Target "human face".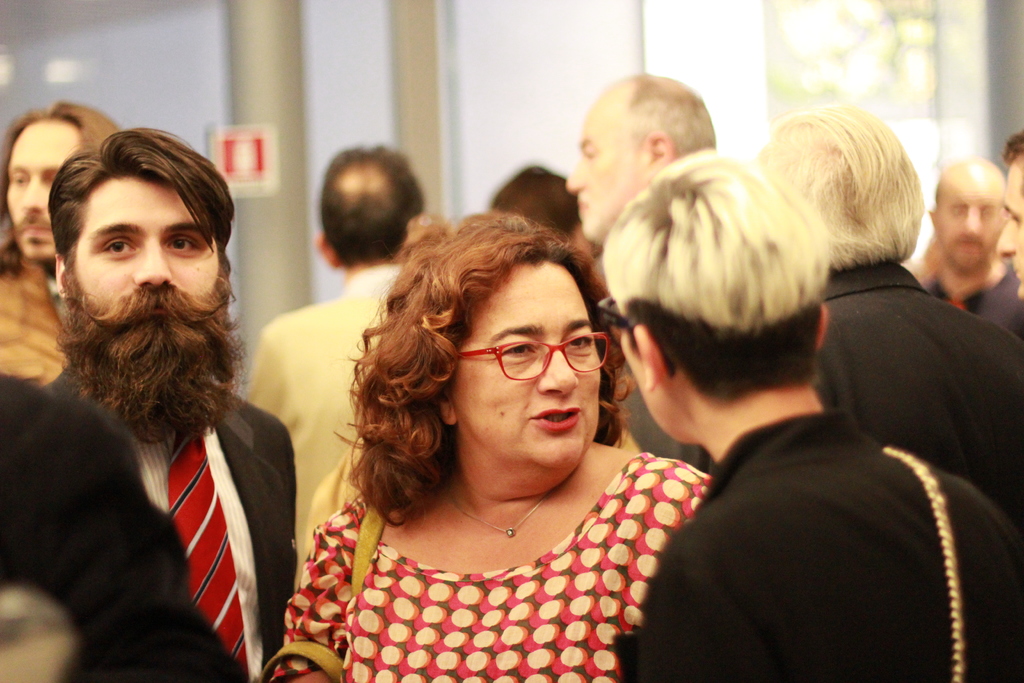
Target region: 938,179,998,270.
